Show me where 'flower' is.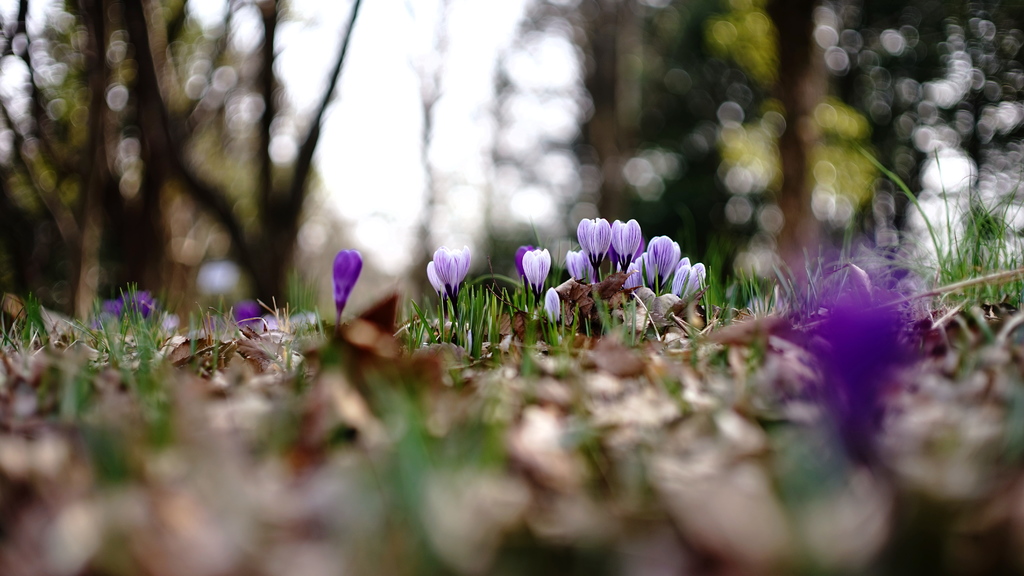
'flower' is at box=[425, 256, 449, 298].
